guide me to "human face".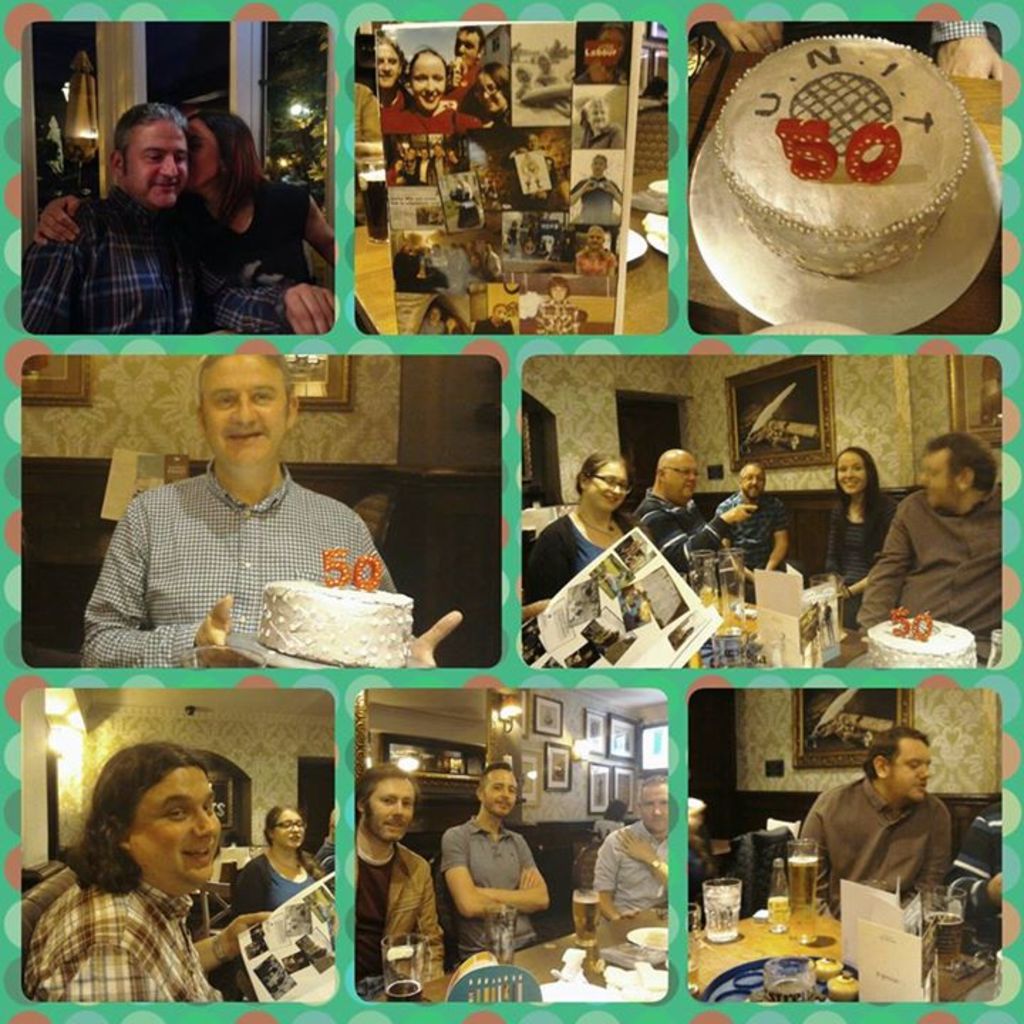
Guidance: bbox=[585, 462, 629, 513].
